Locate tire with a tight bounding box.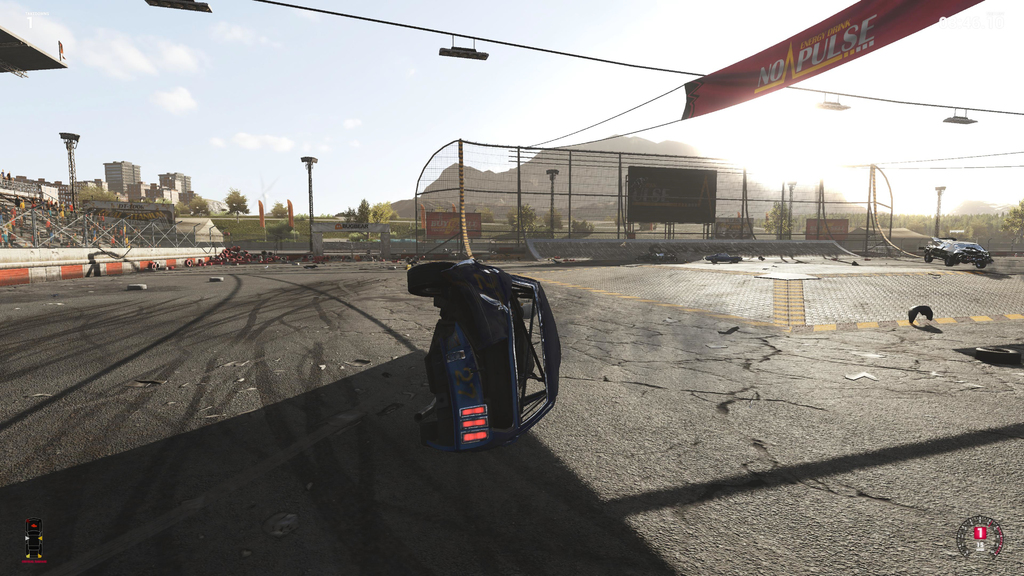
[209,278,225,283].
